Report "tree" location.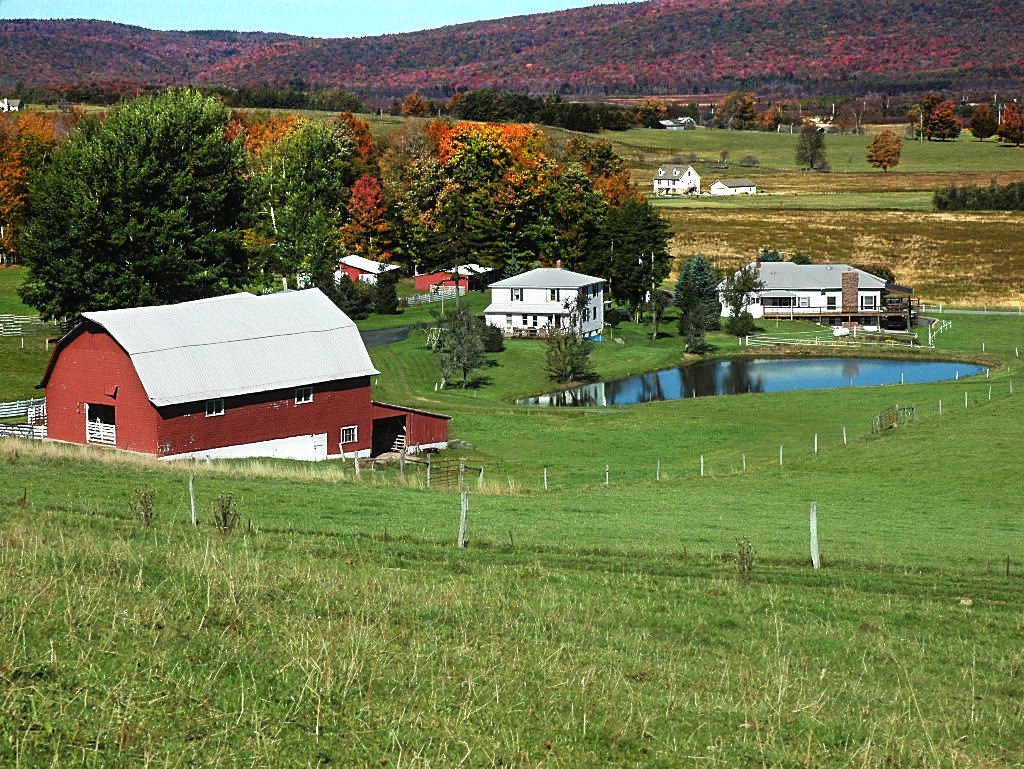
Report: 716, 249, 772, 341.
